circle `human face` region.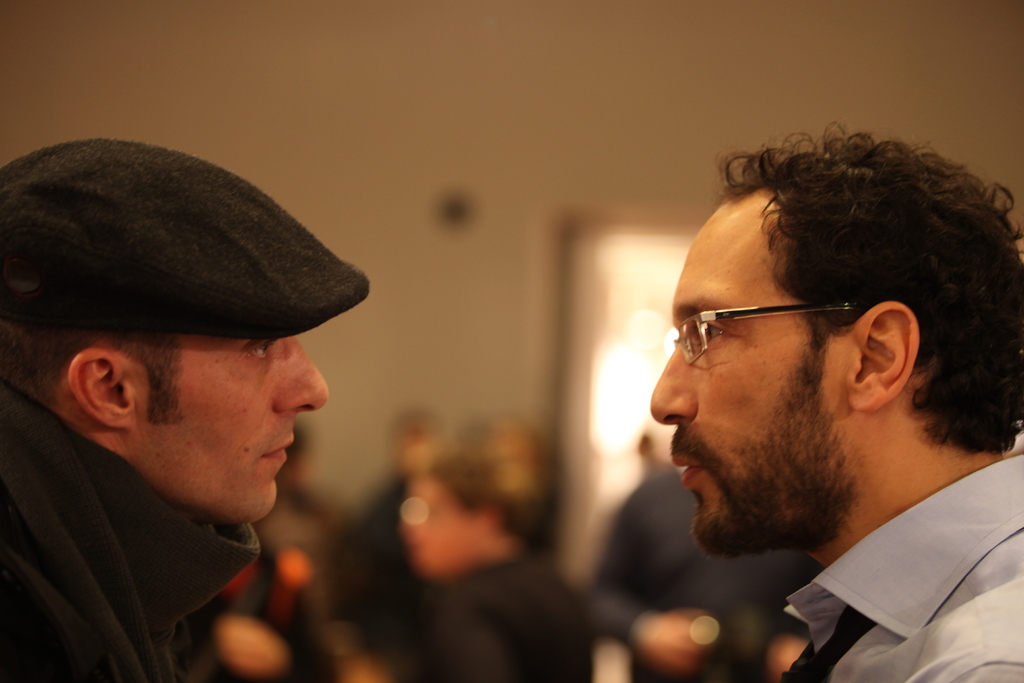
Region: (653,199,856,559).
